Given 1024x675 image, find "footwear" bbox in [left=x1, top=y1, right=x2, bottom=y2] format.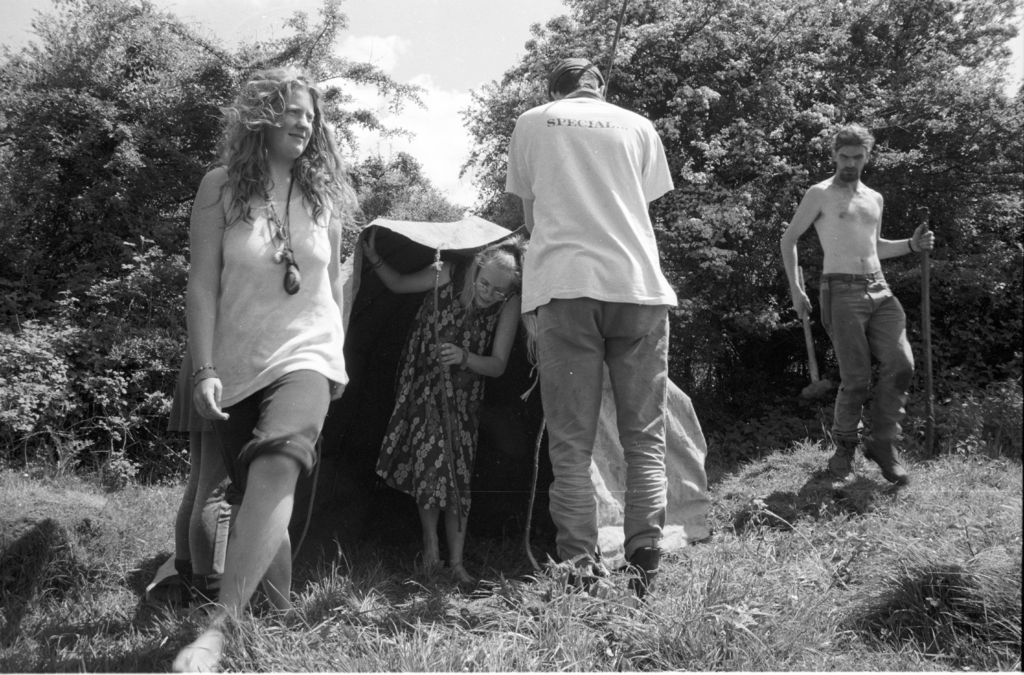
[left=415, top=557, right=445, bottom=587].
